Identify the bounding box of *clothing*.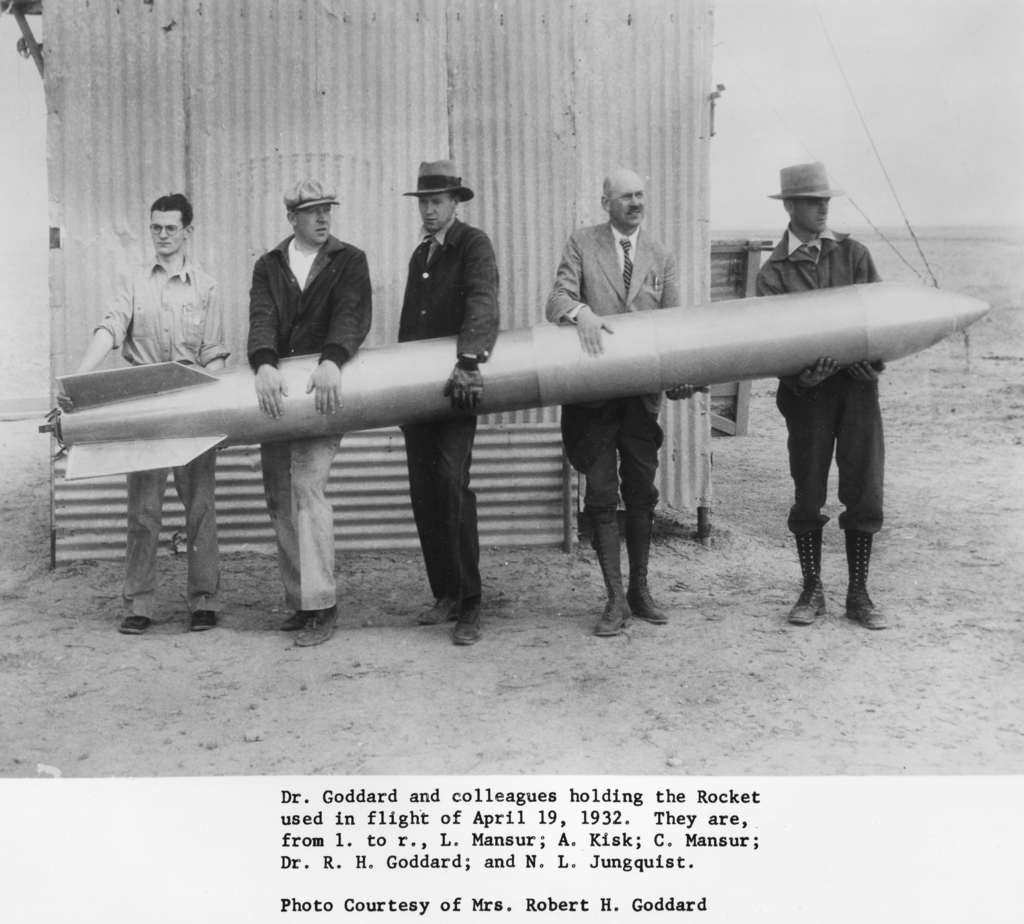
[x1=93, y1=256, x2=230, y2=628].
